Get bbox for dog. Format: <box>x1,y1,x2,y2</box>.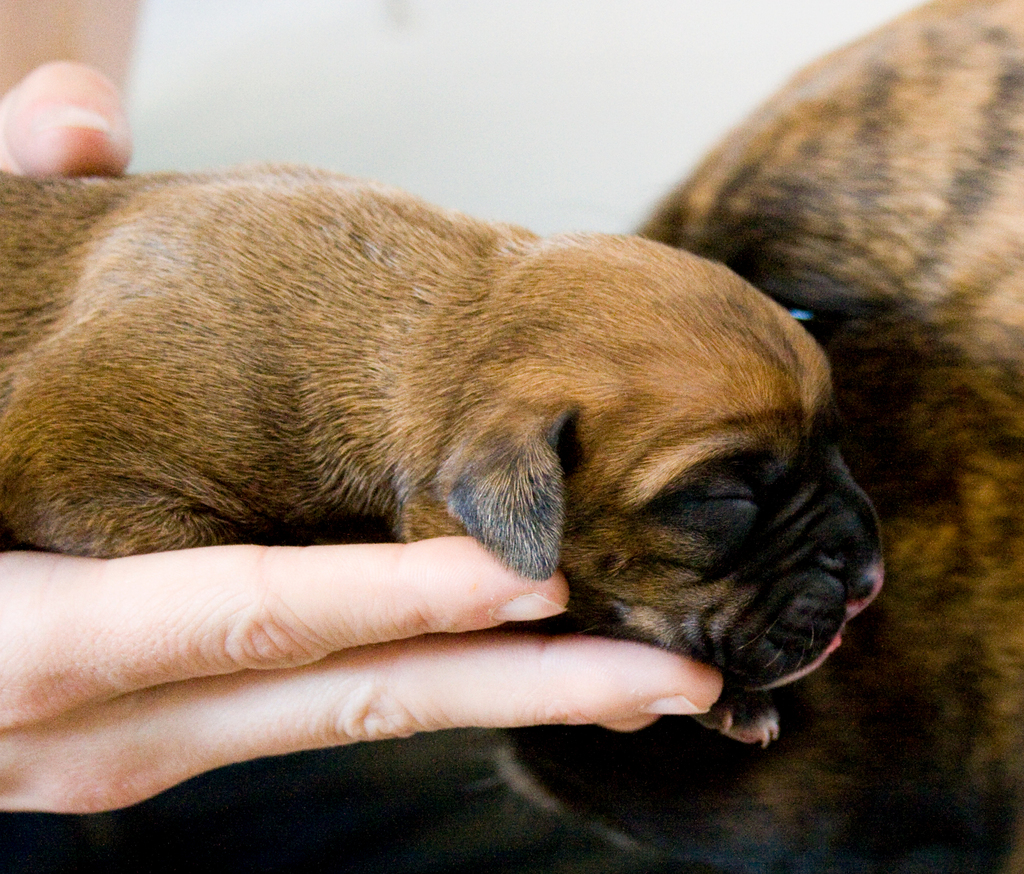
<box>487,0,1023,873</box>.
